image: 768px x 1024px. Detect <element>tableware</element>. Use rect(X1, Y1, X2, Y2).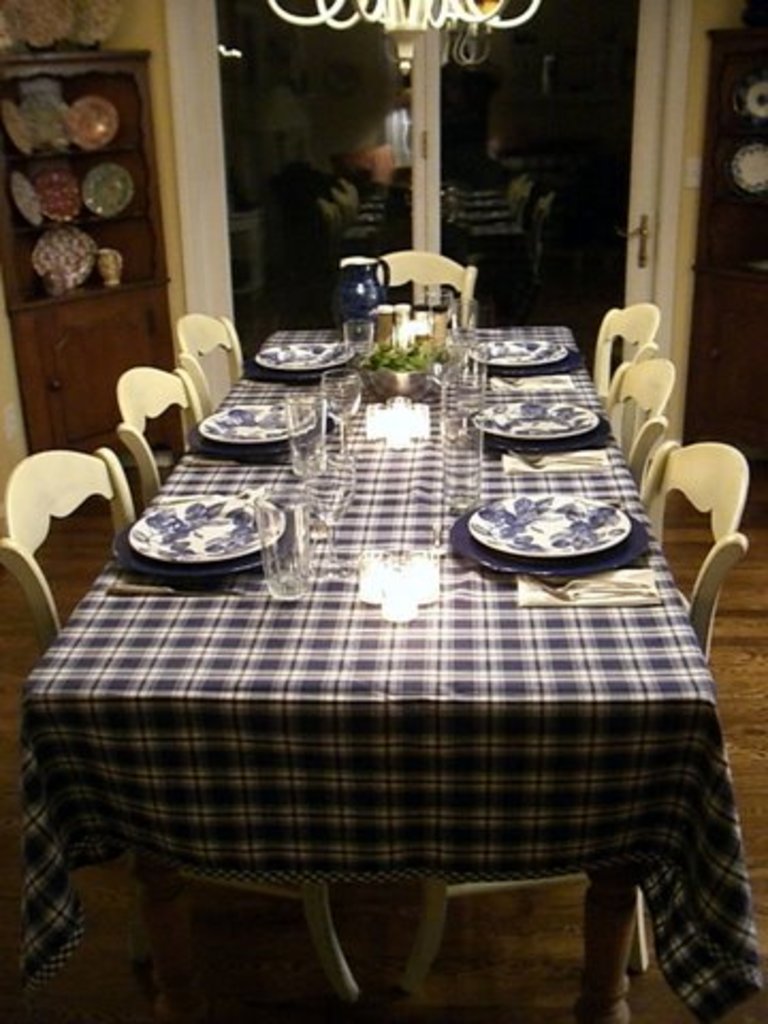
rect(322, 371, 361, 467).
